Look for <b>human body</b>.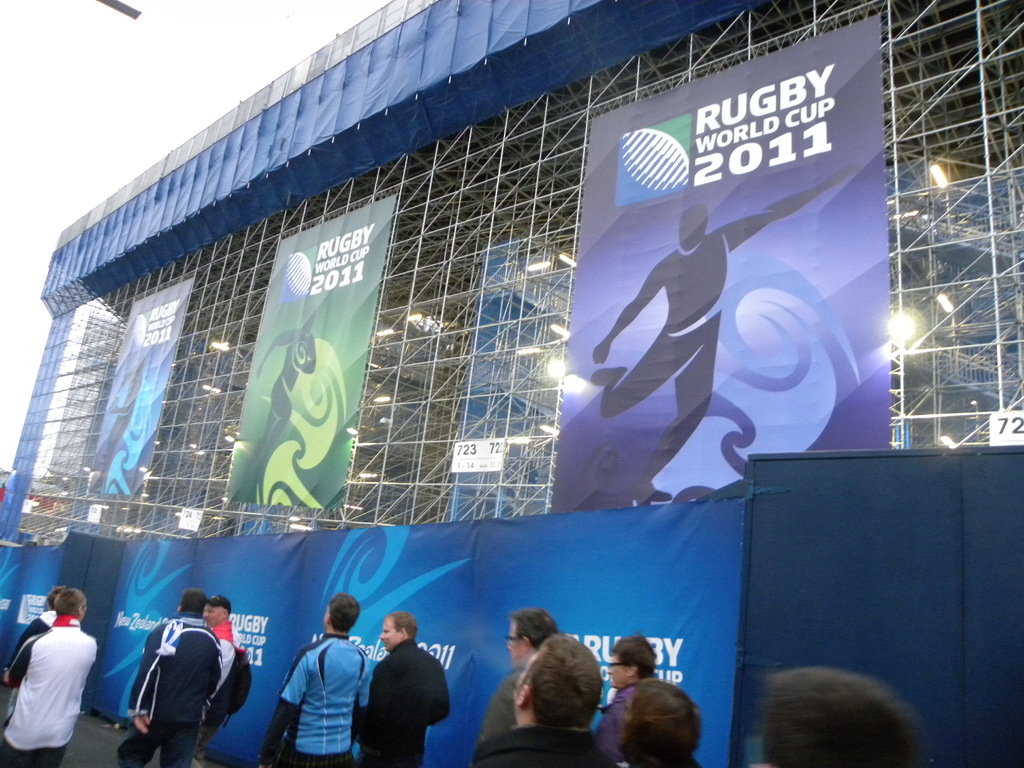
Found: (left=118, top=590, right=222, bottom=767).
